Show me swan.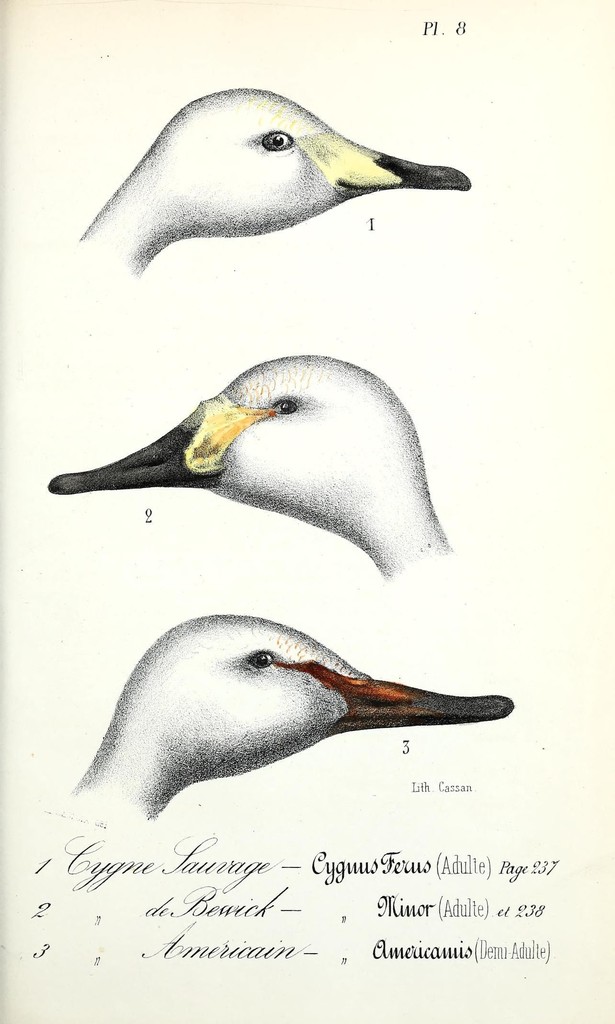
swan is here: box=[70, 80, 473, 281].
